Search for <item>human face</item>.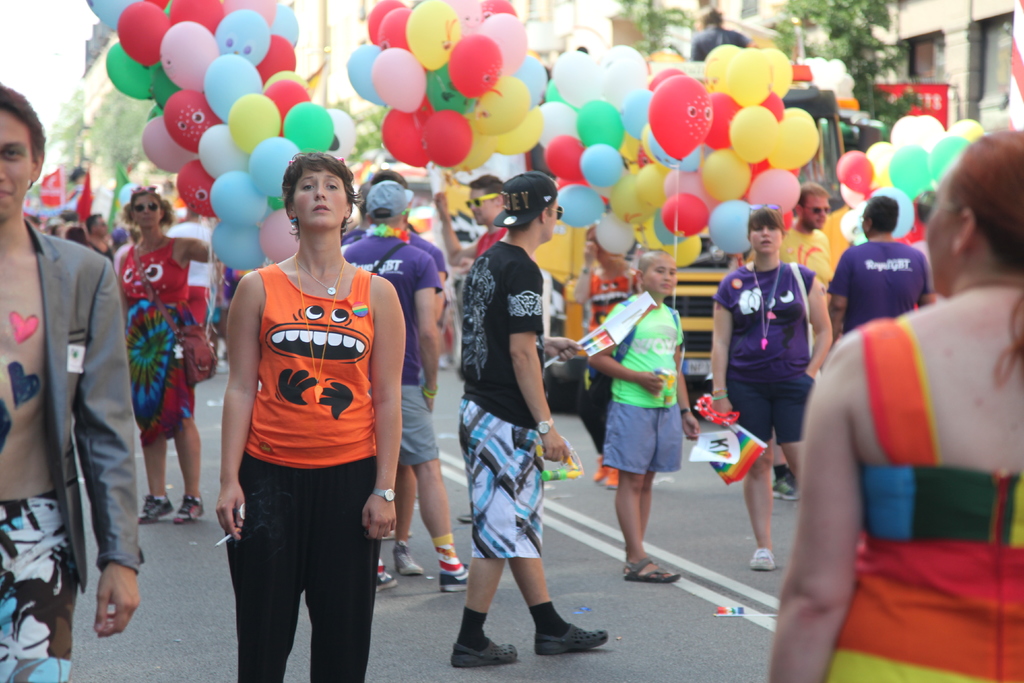
Found at <bbox>925, 165, 962, 292</bbox>.
